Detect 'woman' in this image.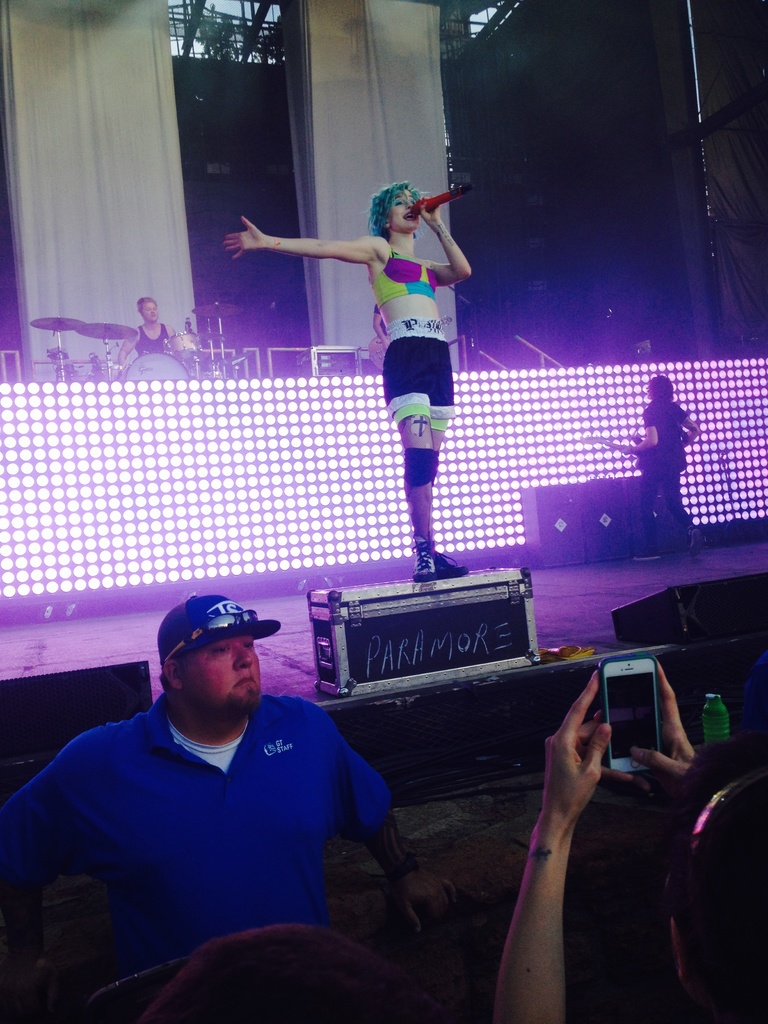
Detection: 616/374/712/561.
